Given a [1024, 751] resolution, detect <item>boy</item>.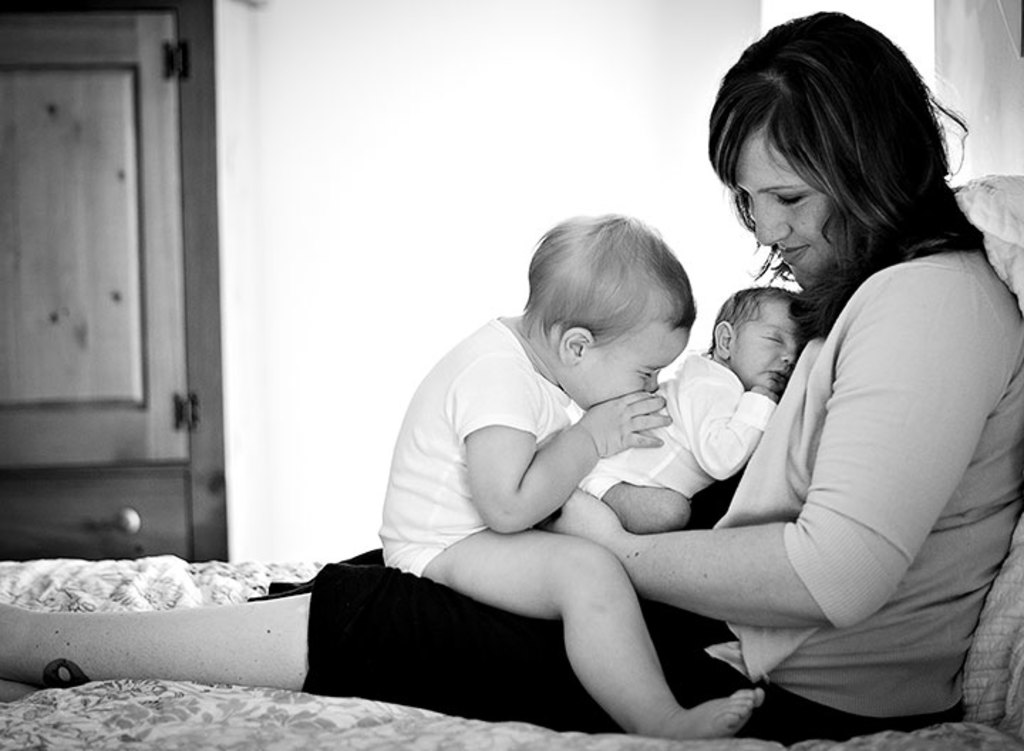
[383,215,777,733].
